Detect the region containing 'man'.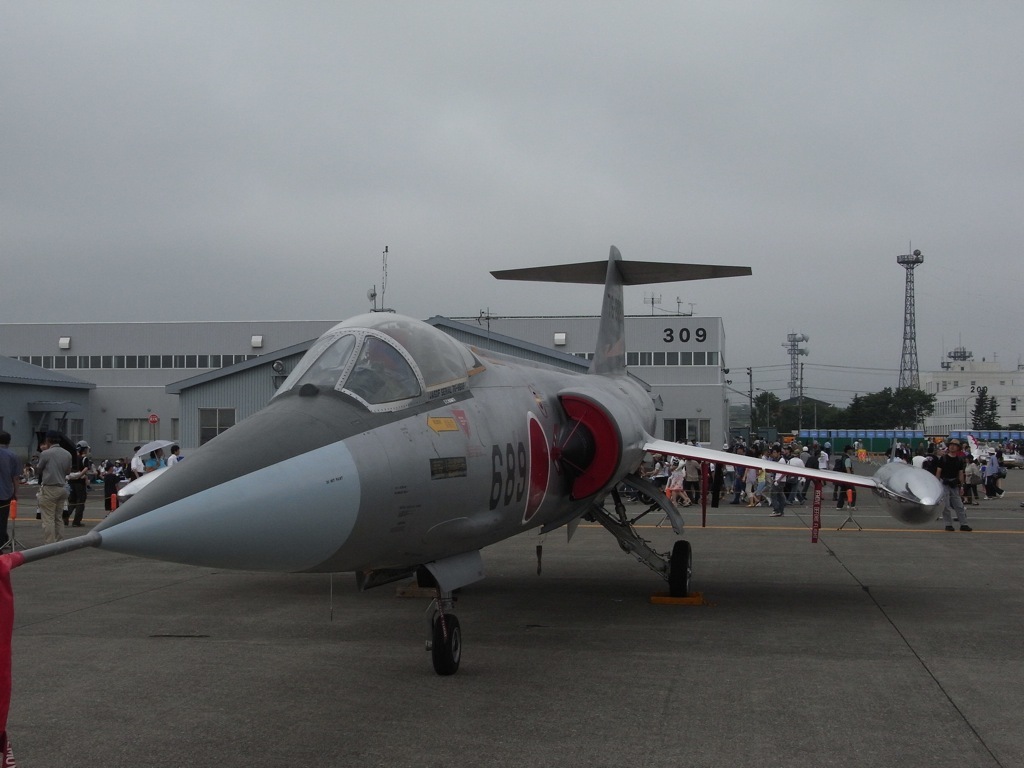
bbox=[32, 428, 71, 546].
